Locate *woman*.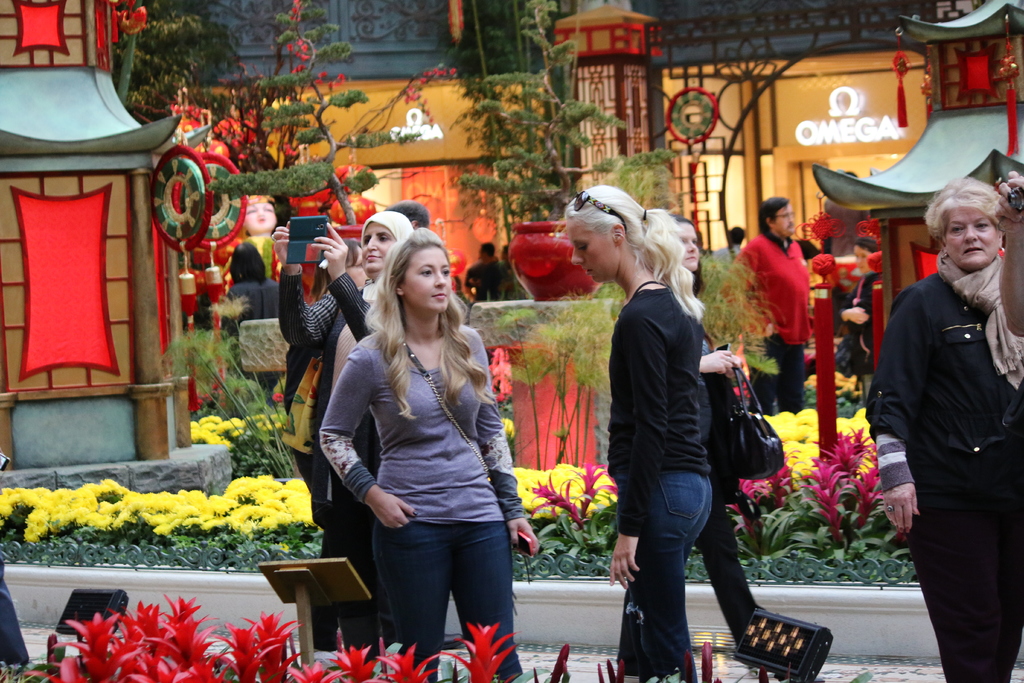
Bounding box: 667, 217, 765, 646.
